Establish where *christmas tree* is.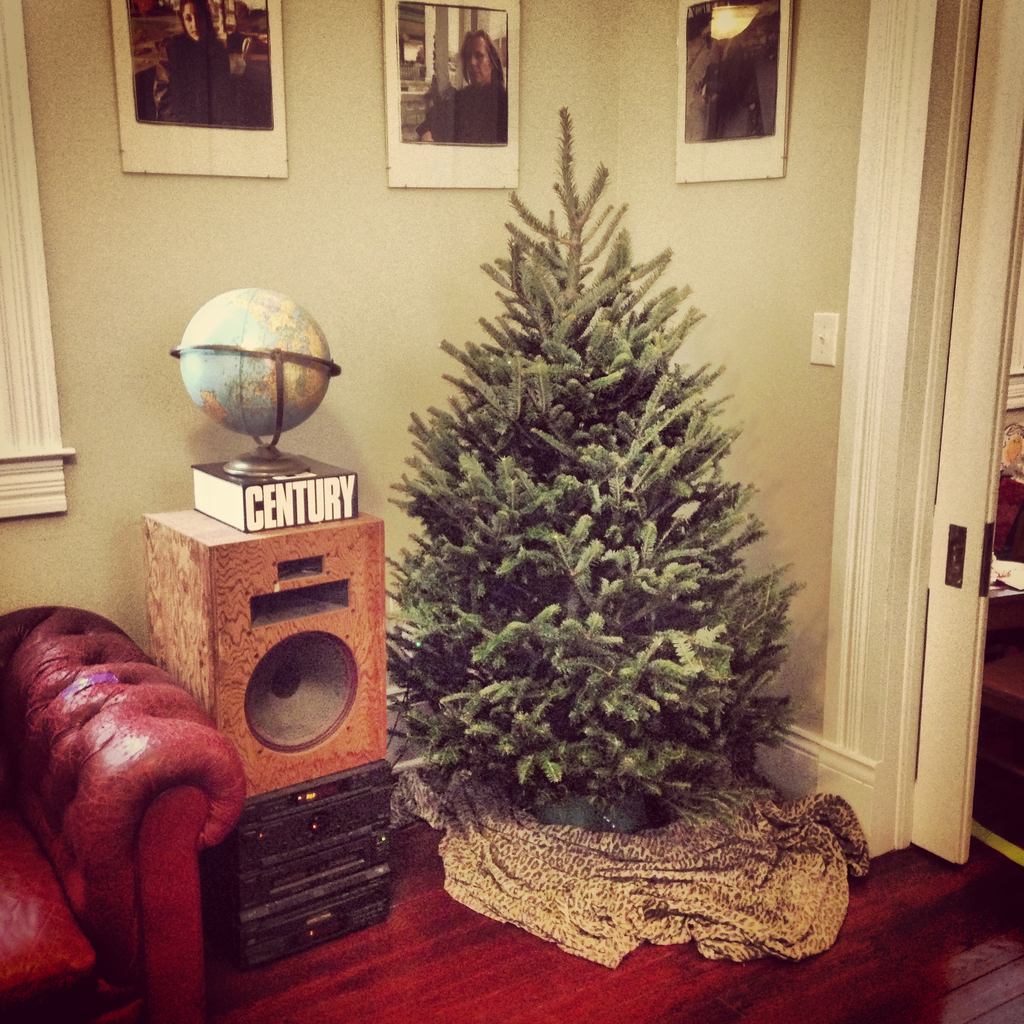
Established at 378, 106, 805, 842.
